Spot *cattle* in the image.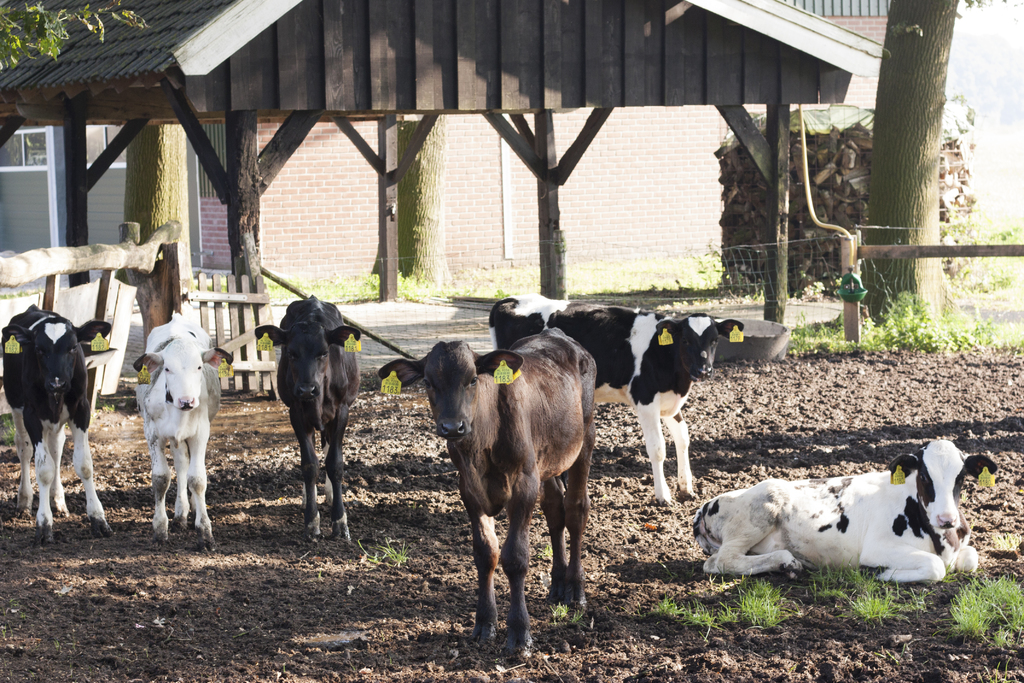
*cattle* found at 489/293/744/509.
